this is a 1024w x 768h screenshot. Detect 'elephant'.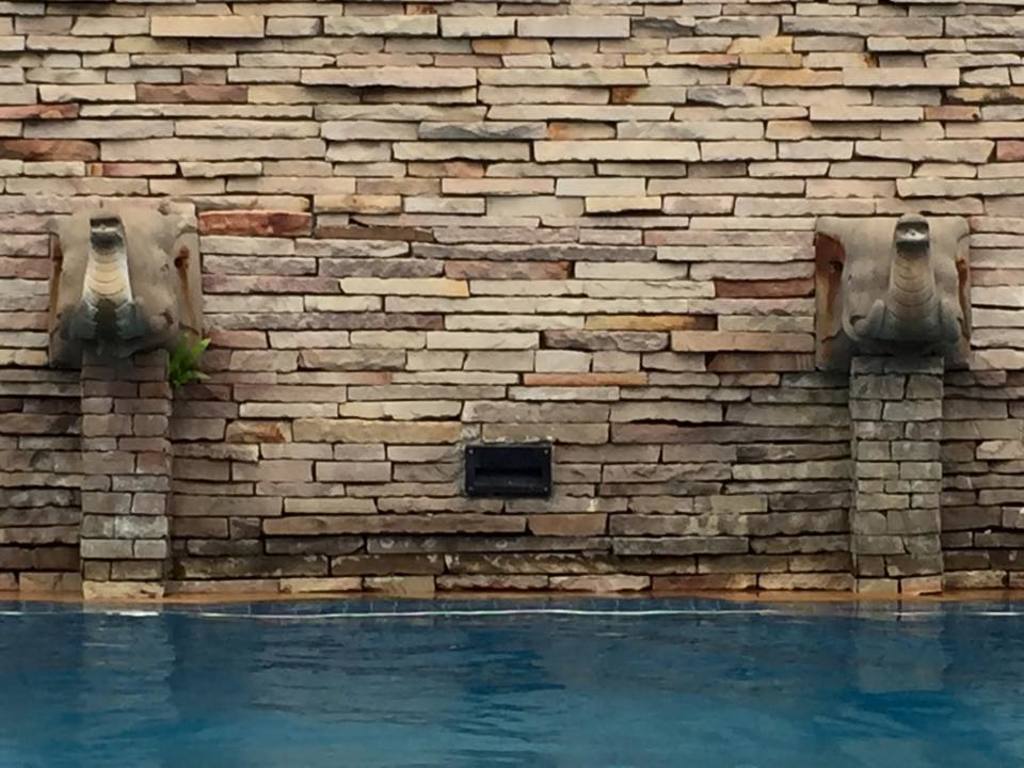
<bbox>812, 203, 979, 387</bbox>.
